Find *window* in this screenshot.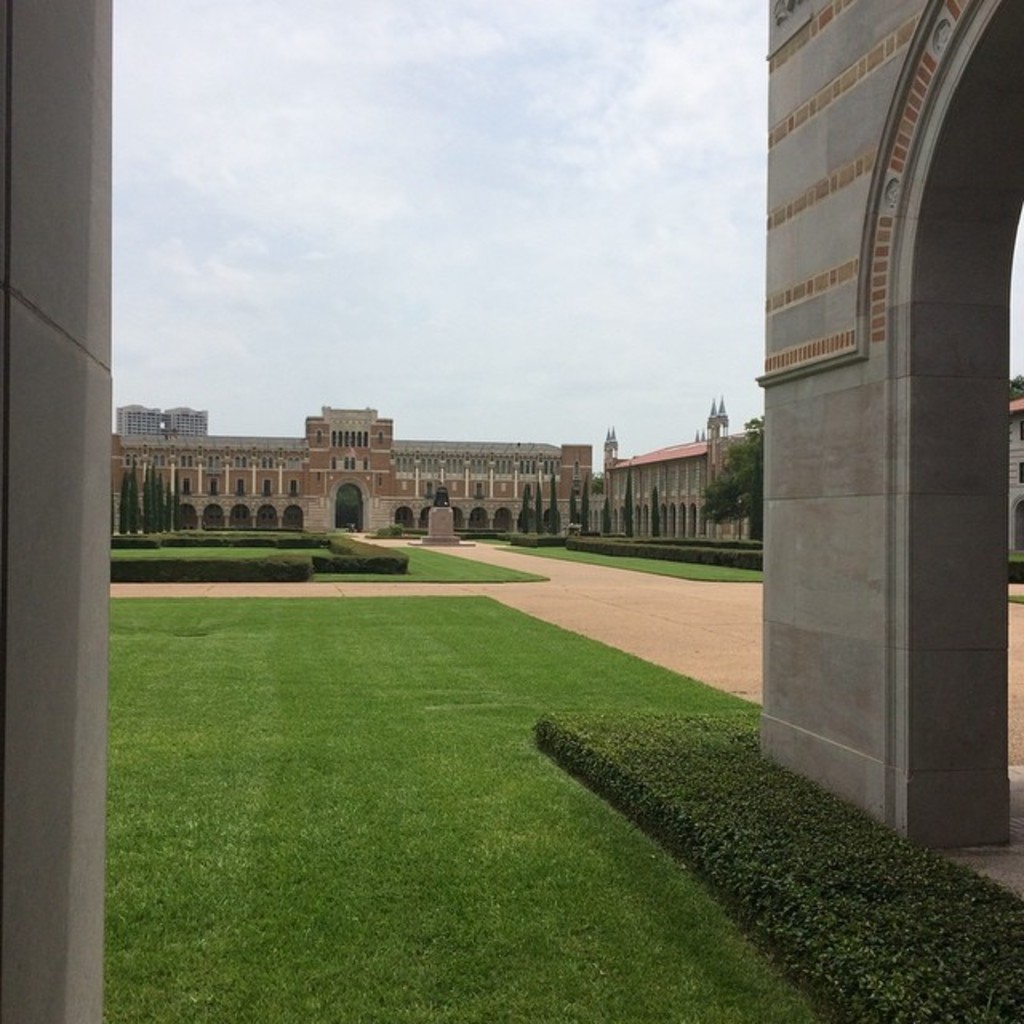
The bounding box for *window* is bbox=(474, 475, 485, 498).
